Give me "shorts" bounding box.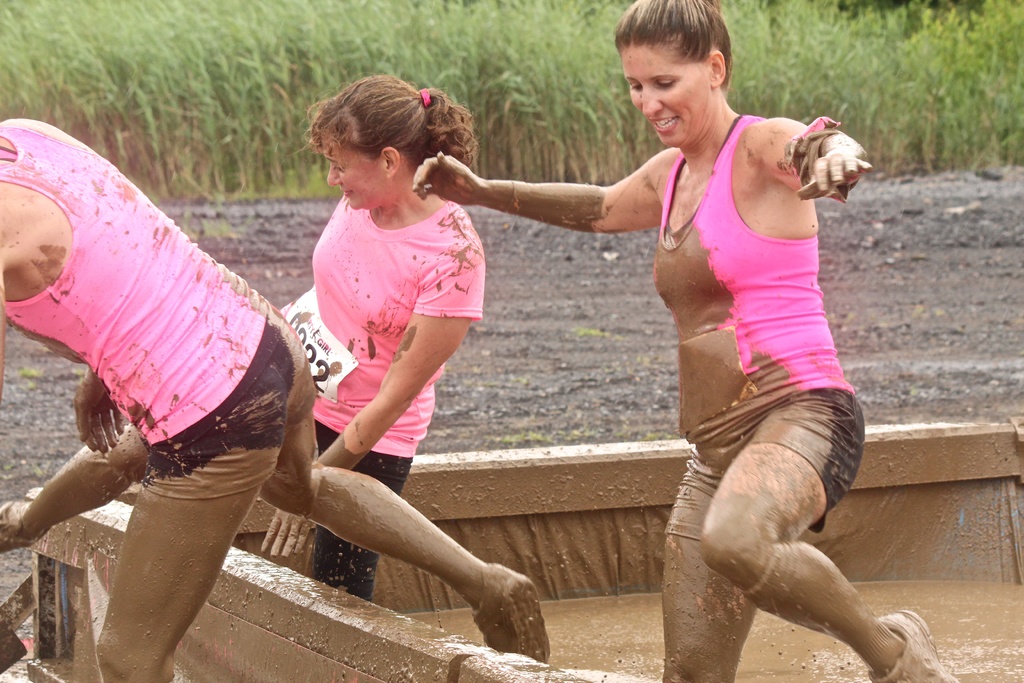
[312,417,416,601].
